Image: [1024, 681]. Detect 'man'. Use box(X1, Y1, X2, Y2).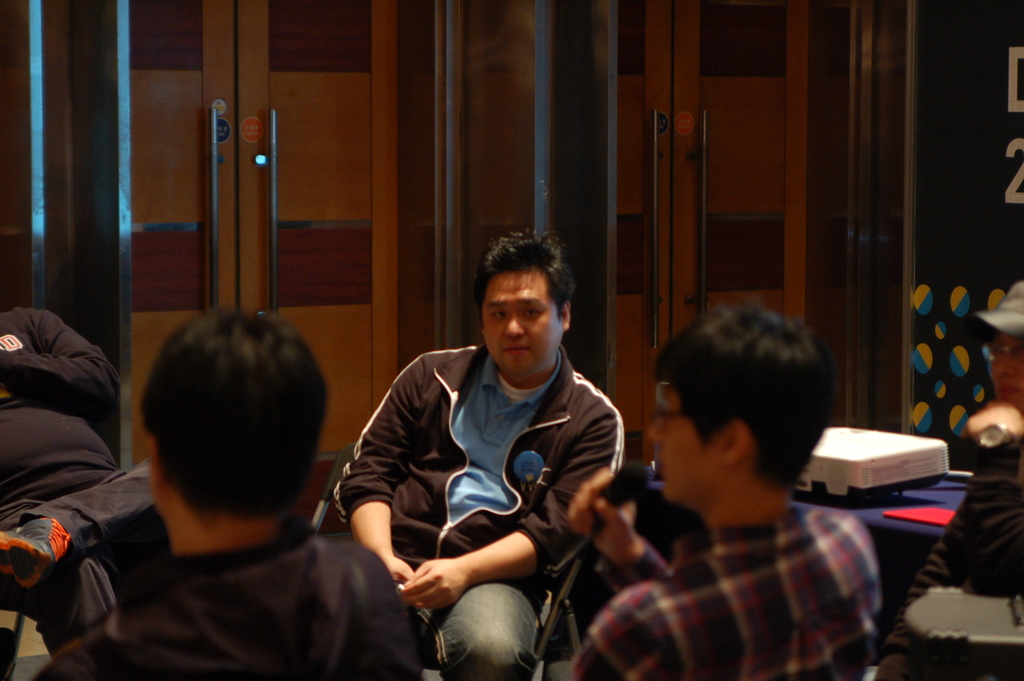
box(568, 300, 879, 680).
